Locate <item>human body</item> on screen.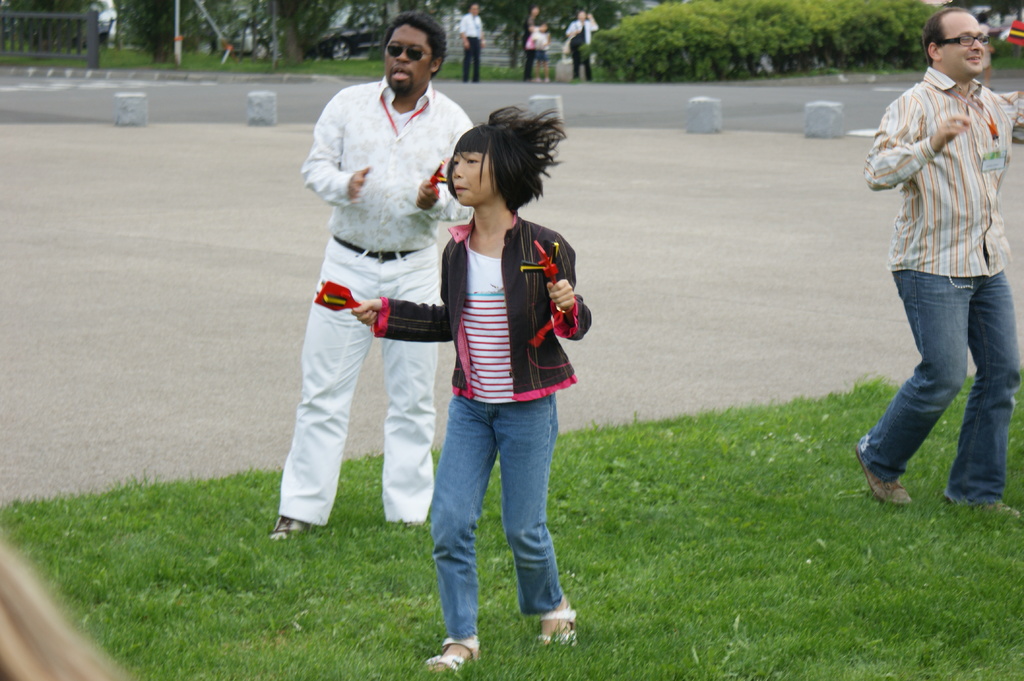
On screen at 299 72 472 527.
